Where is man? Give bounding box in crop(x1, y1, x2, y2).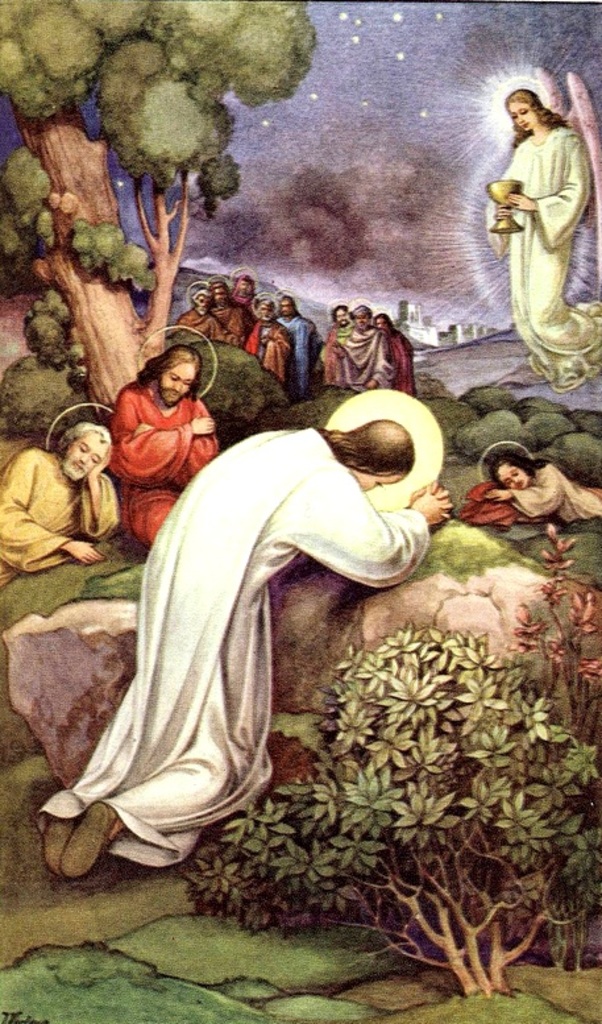
crop(319, 306, 353, 385).
